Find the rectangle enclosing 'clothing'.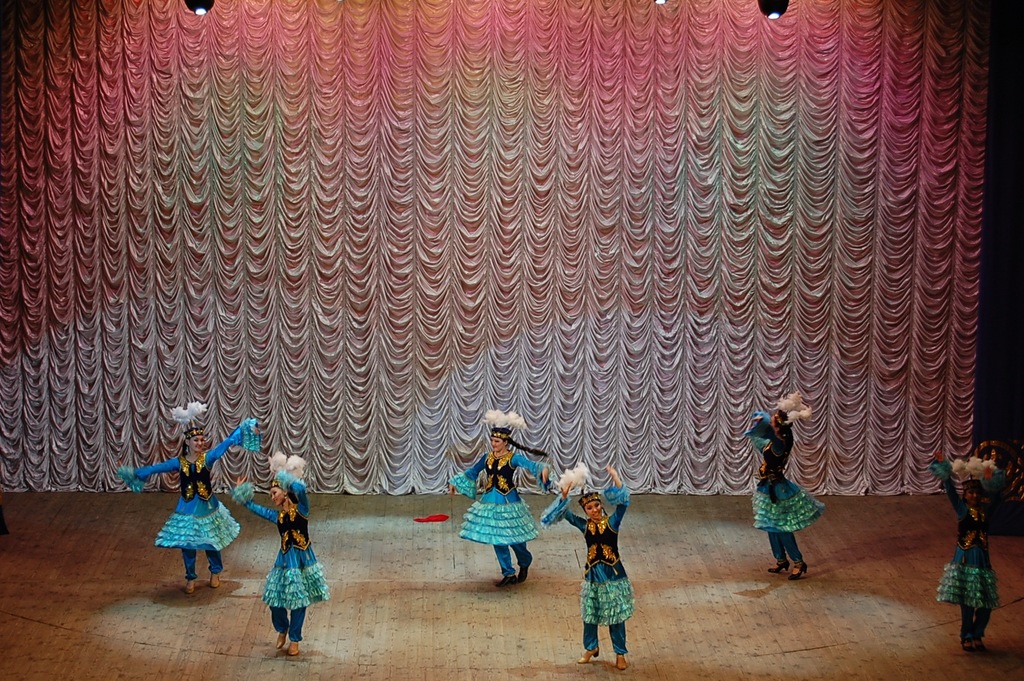
<region>462, 461, 536, 581</region>.
